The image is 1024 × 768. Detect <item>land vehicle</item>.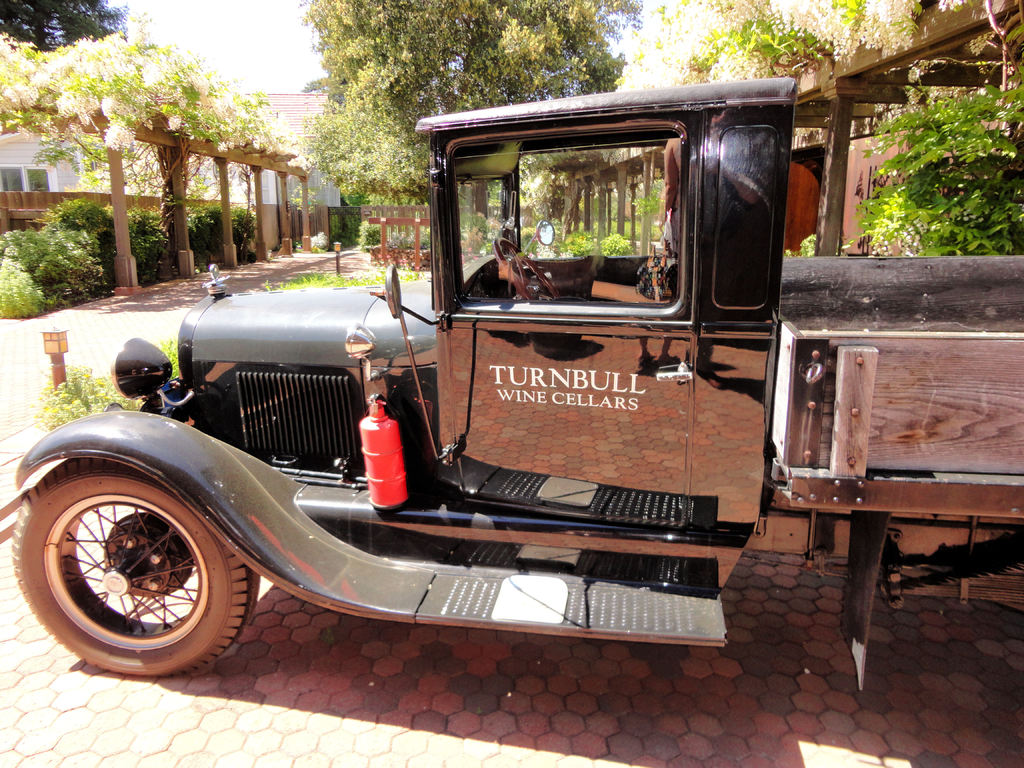
Detection: l=14, t=95, r=892, b=690.
